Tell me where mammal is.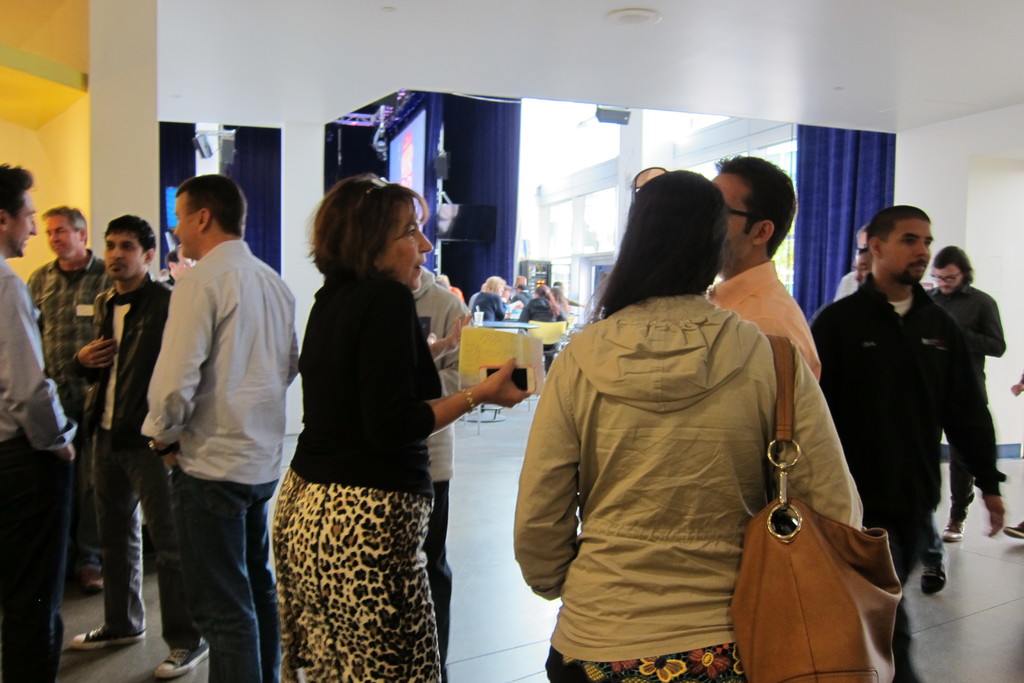
mammal is at [70,214,211,682].
